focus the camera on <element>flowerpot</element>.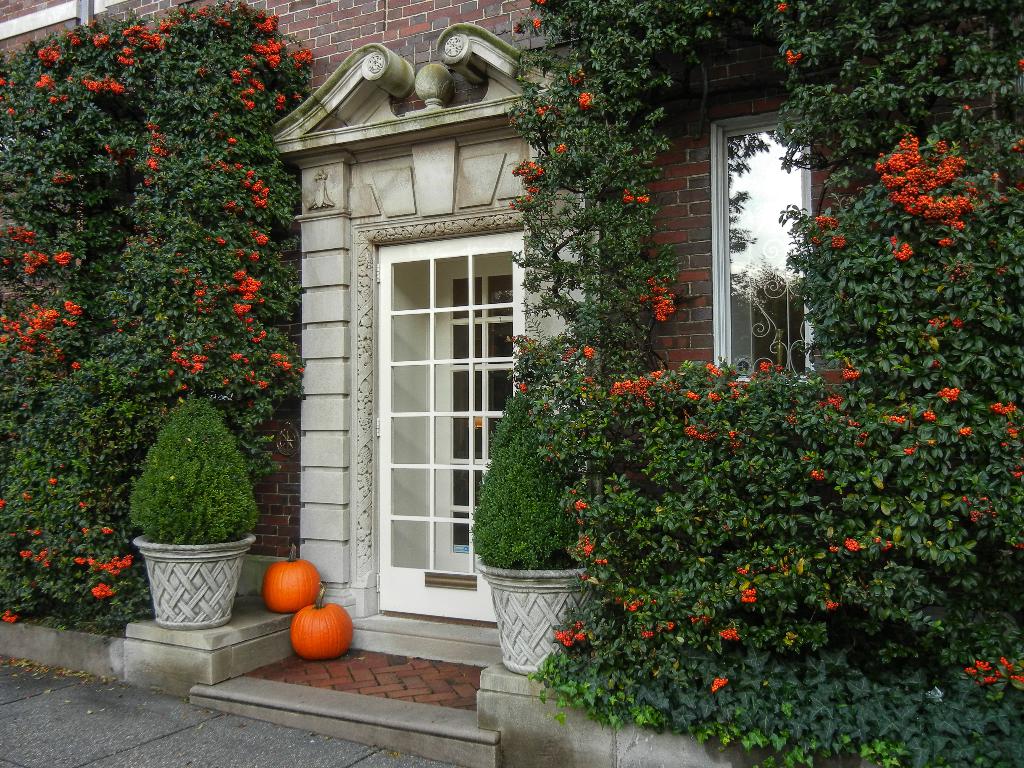
Focus region: rect(127, 540, 232, 629).
